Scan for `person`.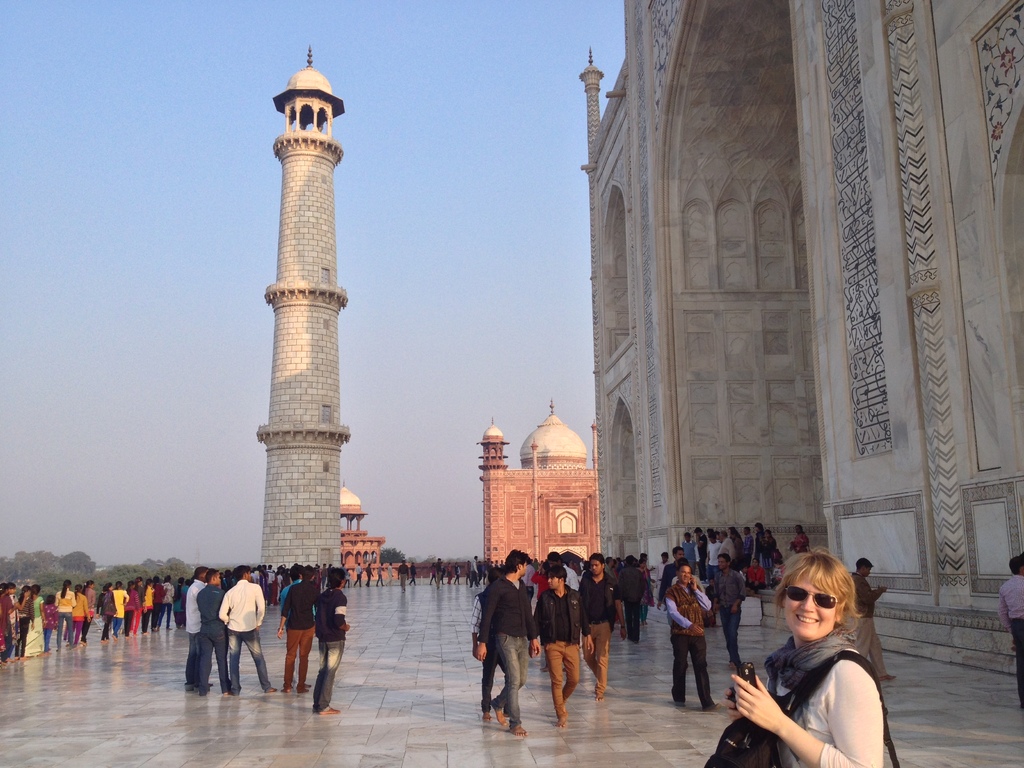
Scan result: bbox(692, 532, 708, 564).
